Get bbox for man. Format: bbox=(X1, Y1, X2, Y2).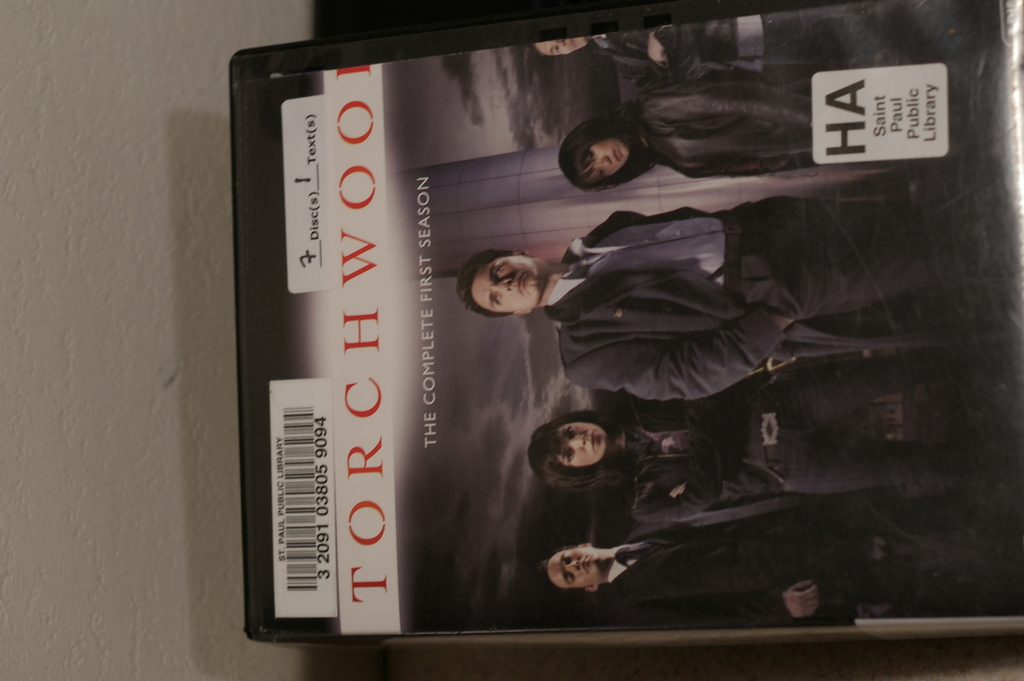
bbox=(538, 491, 1014, 625).
